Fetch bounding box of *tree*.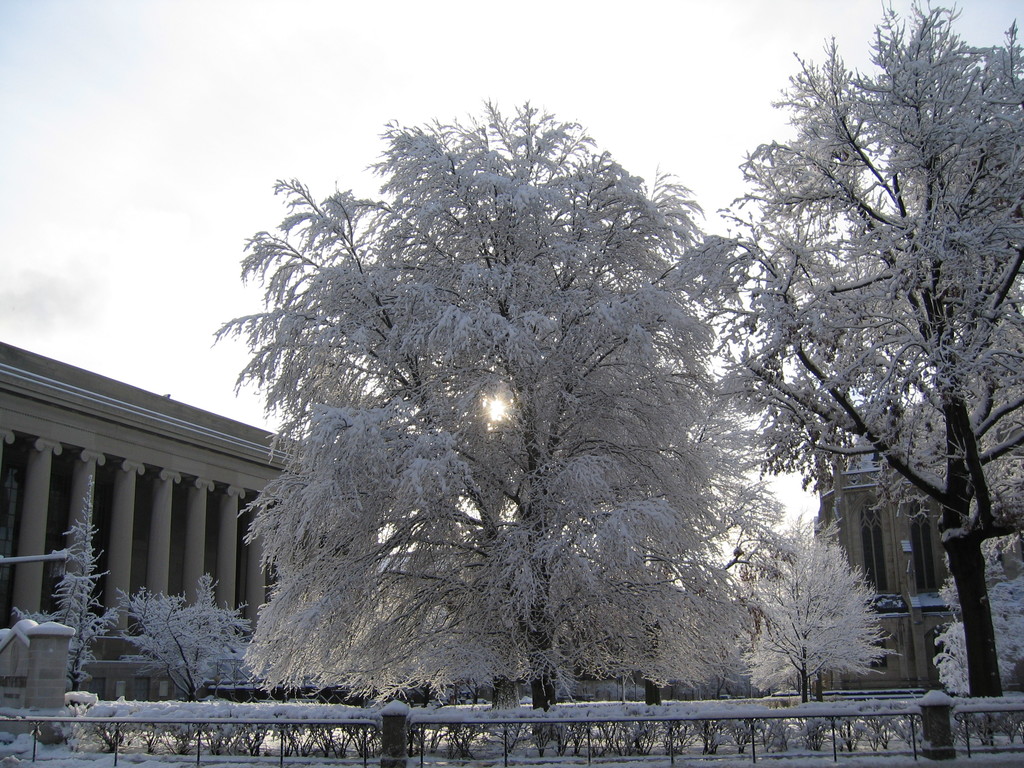
Bbox: <box>936,581,1023,705</box>.
